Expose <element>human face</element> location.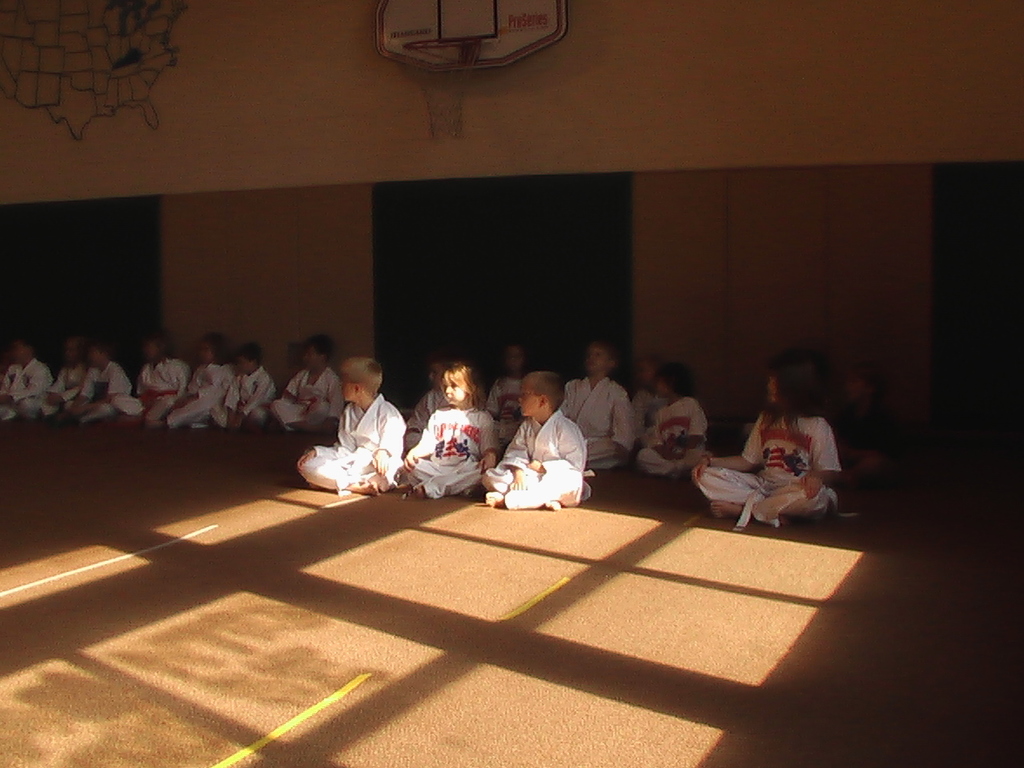
Exposed at 444:380:464:404.
